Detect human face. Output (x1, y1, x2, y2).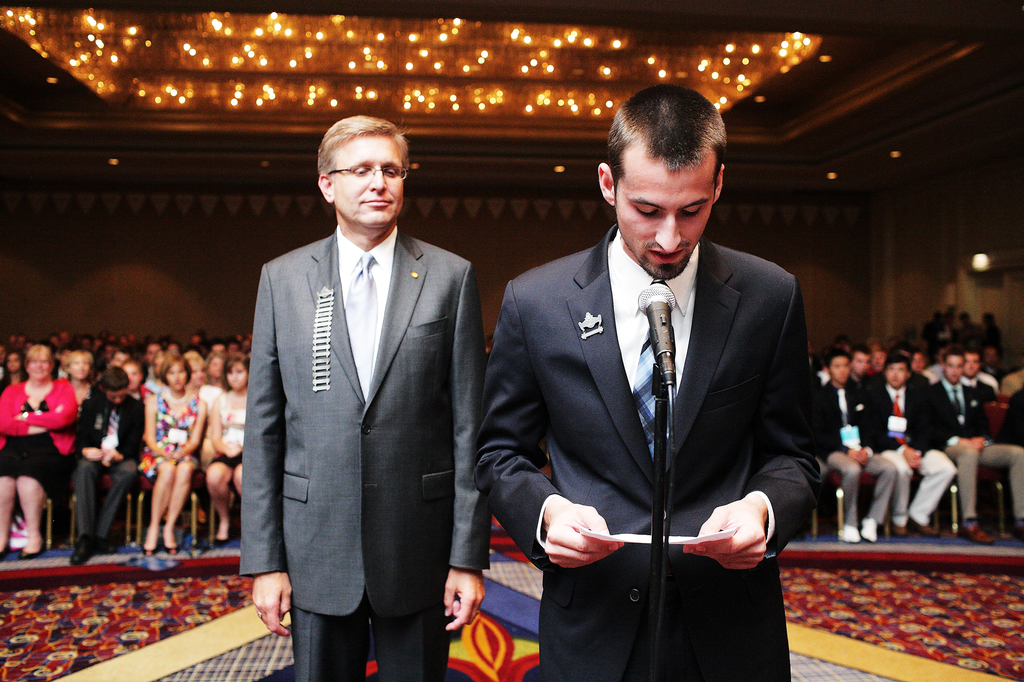
(112, 353, 129, 369).
